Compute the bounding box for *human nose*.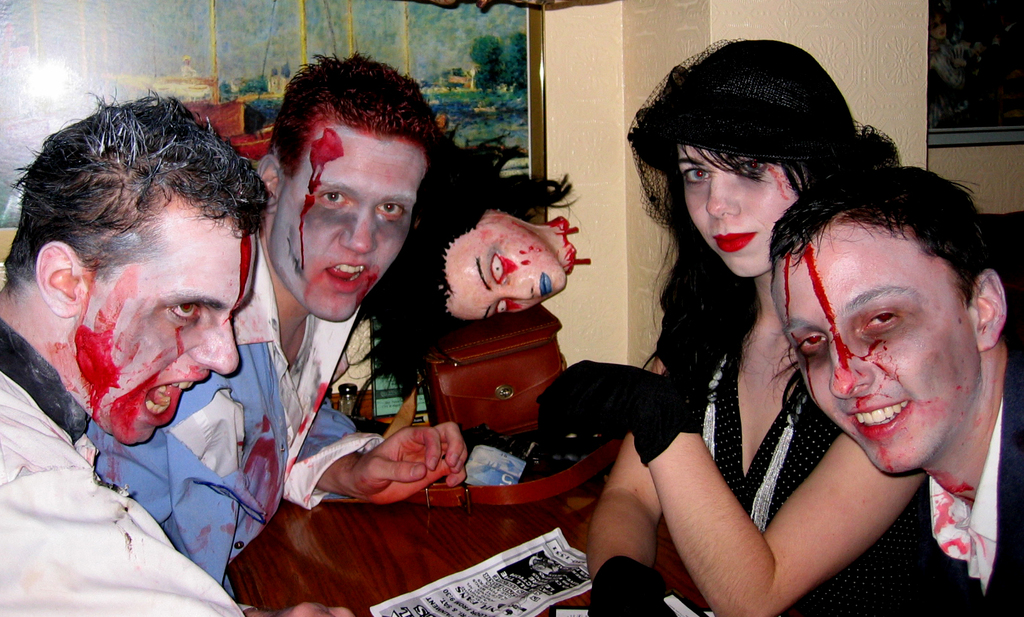
708, 173, 741, 219.
